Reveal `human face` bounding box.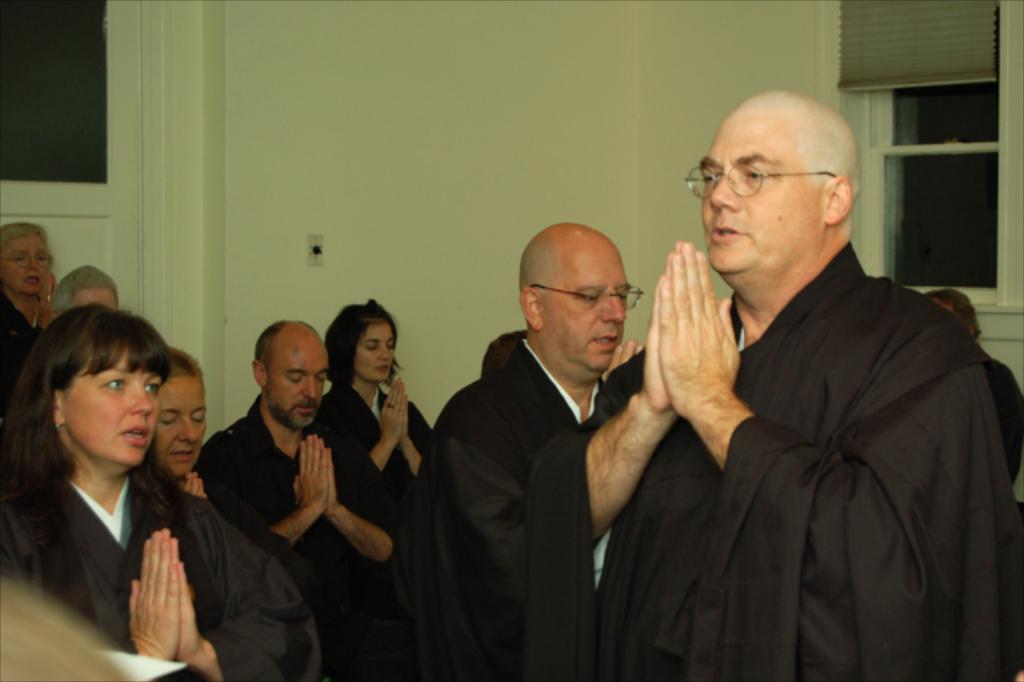
Revealed: select_region(67, 363, 163, 464).
